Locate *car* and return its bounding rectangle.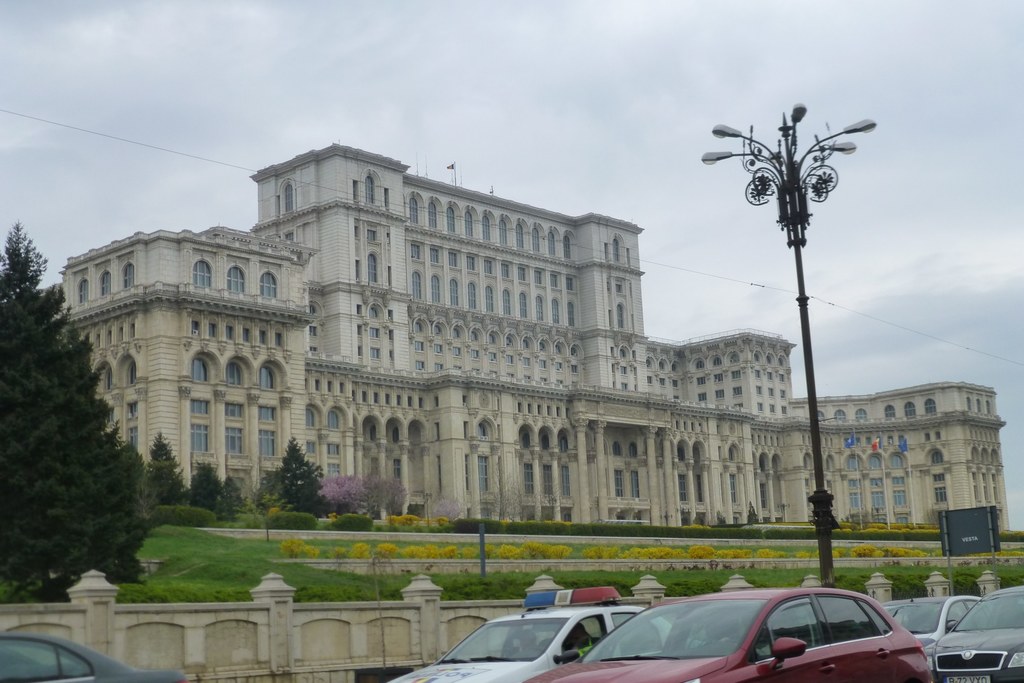
left=922, top=581, right=1023, bottom=682.
